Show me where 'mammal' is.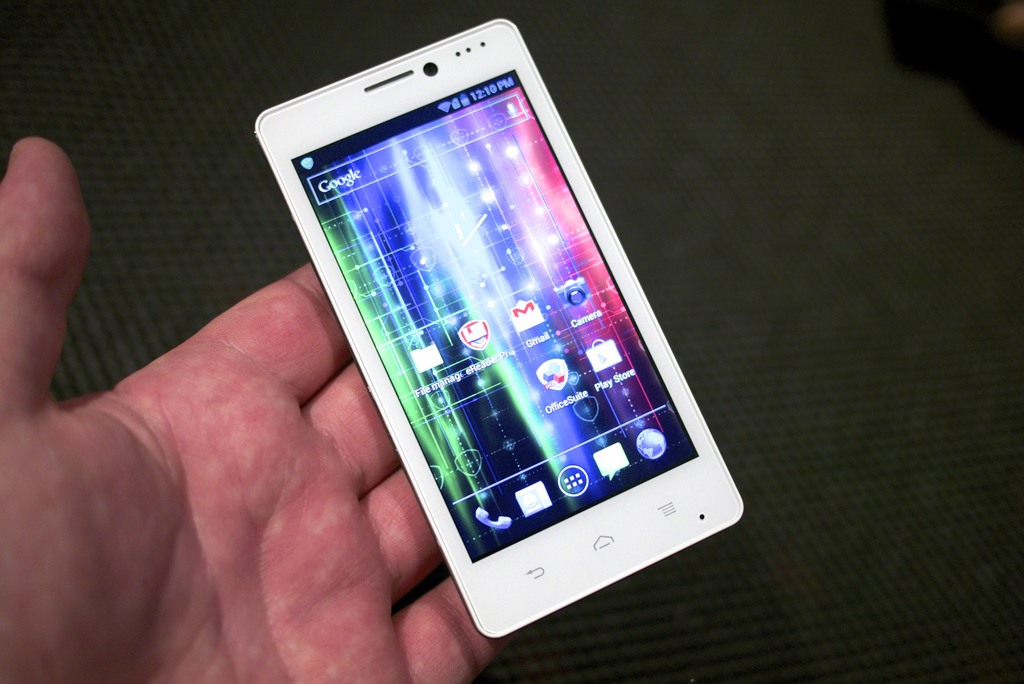
'mammal' is at (0, 135, 513, 683).
